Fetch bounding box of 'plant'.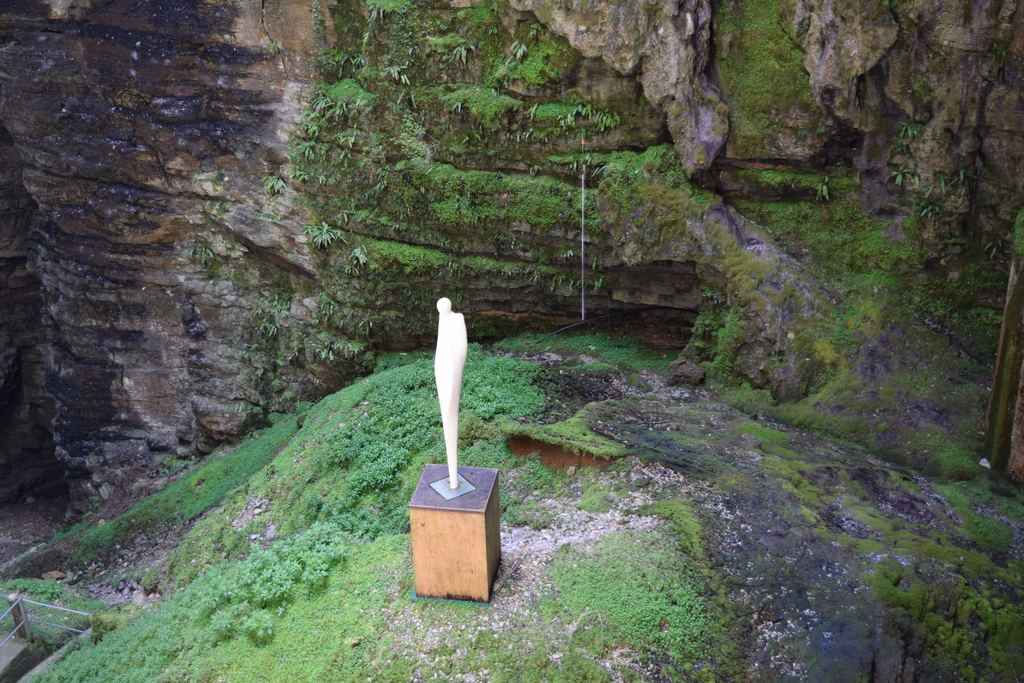
Bbox: (330, 77, 376, 106).
